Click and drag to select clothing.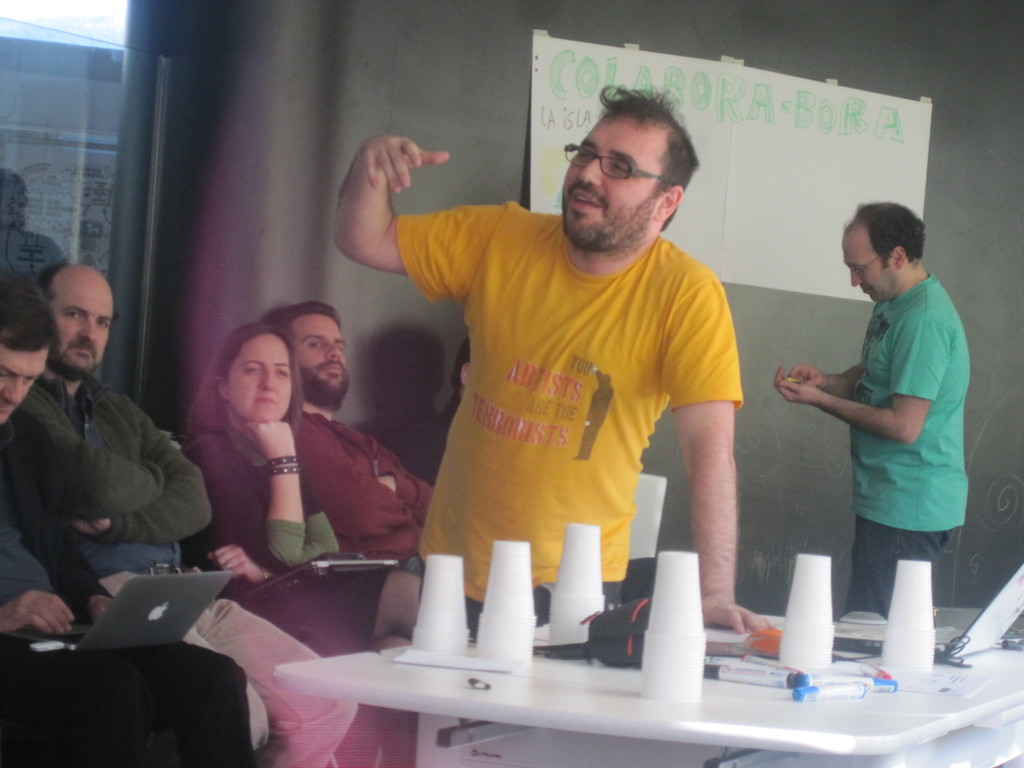
Selection: (284, 414, 433, 561).
